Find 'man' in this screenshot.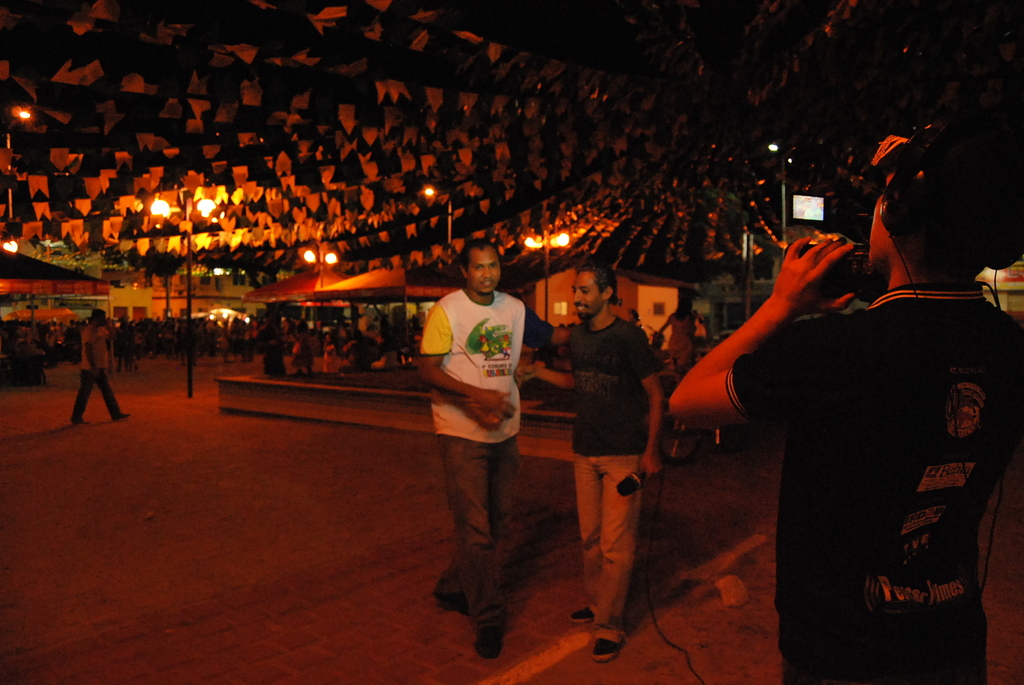
The bounding box for 'man' is 669:129:1023:684.
